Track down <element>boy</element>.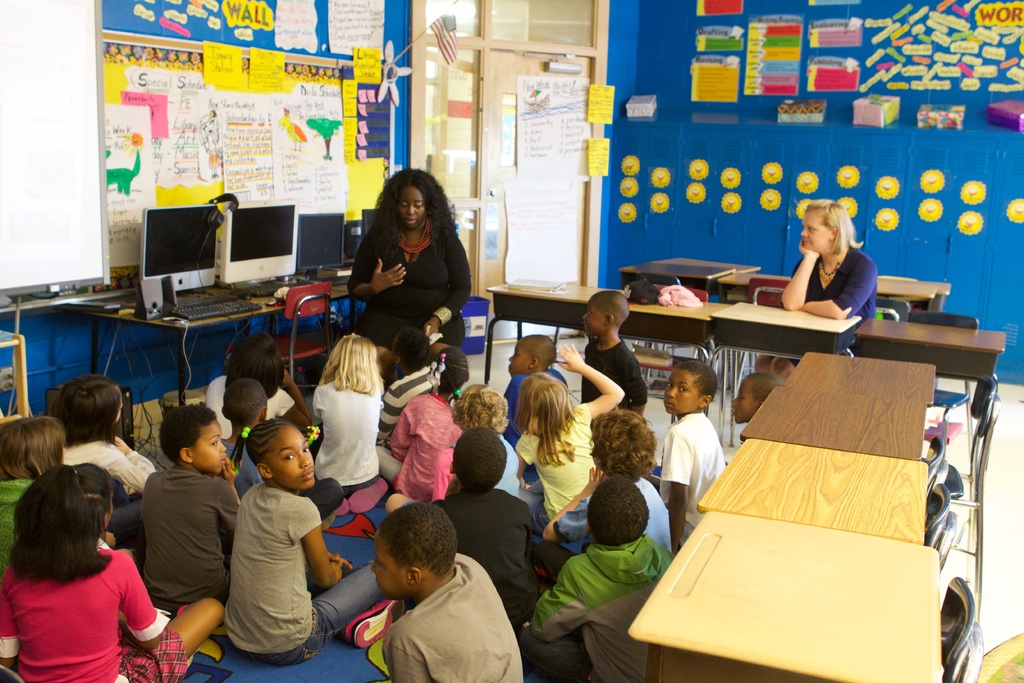
Tracked to [x1=659, y1=363, x2=725, y2=557].
